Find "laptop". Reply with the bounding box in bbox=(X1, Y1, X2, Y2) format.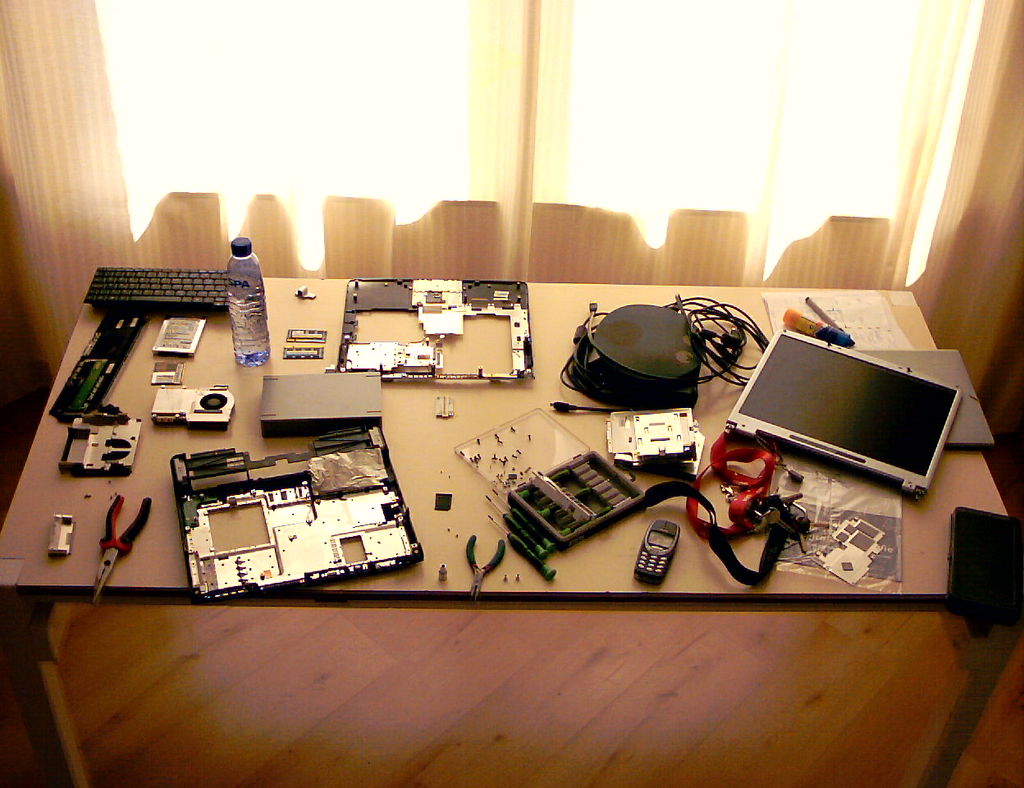
bbox=(725, 321, 972, 496).
